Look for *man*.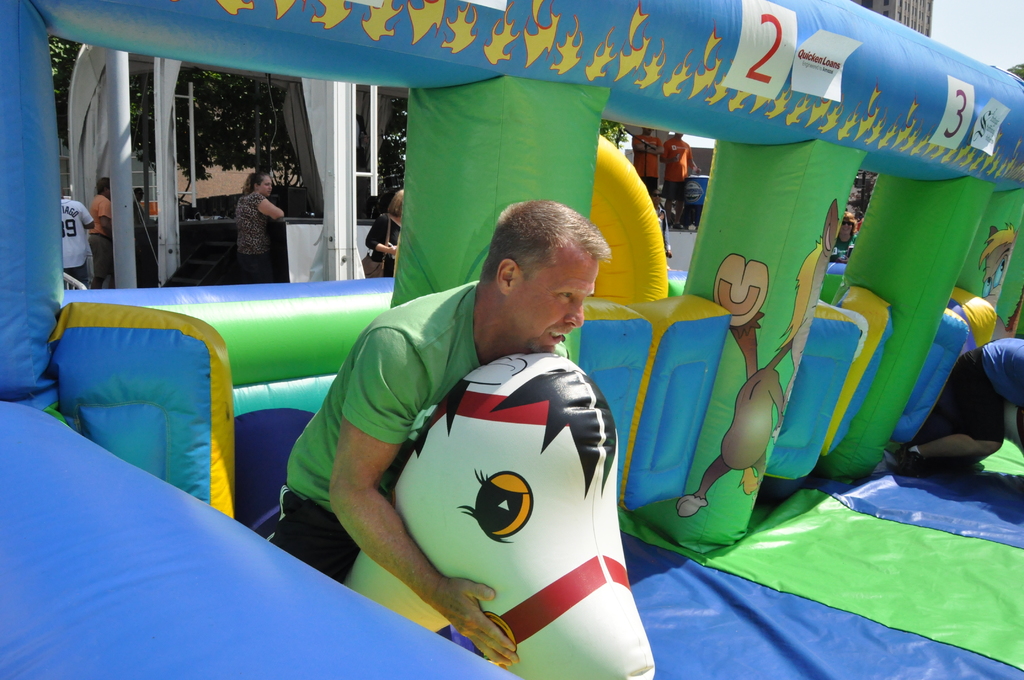
Found: bbox=(657, 131, 701, 228).
